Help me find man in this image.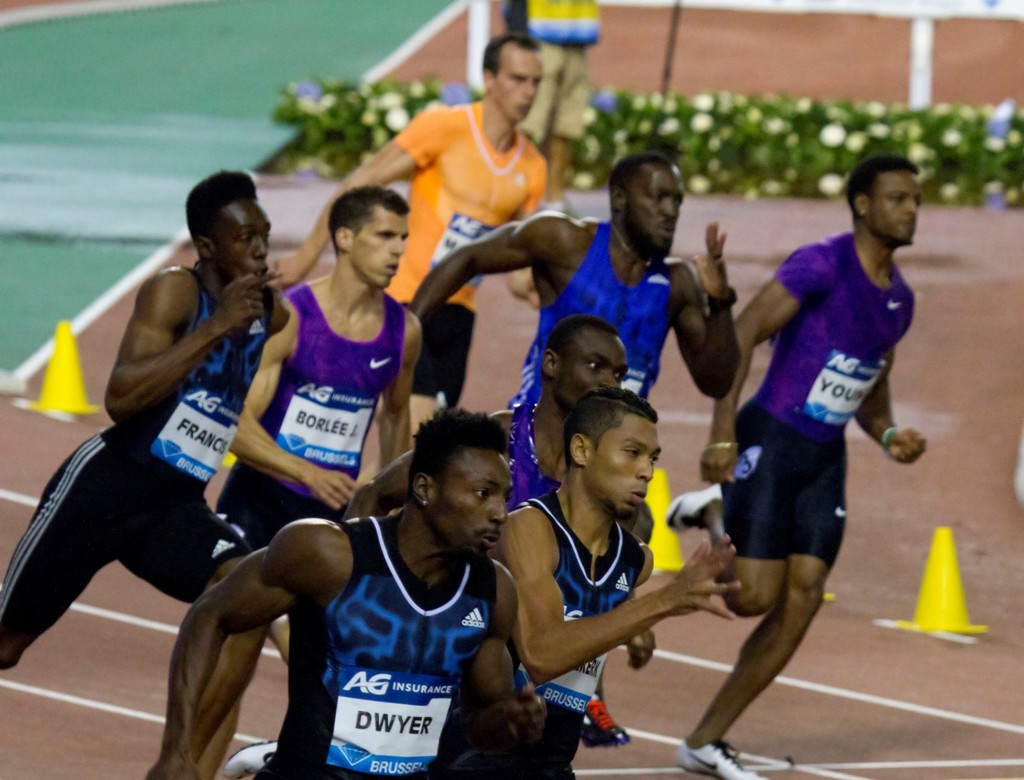
Found it: {"x1": 401, "y1": 152, "x2": 741, "y2": 501}.
